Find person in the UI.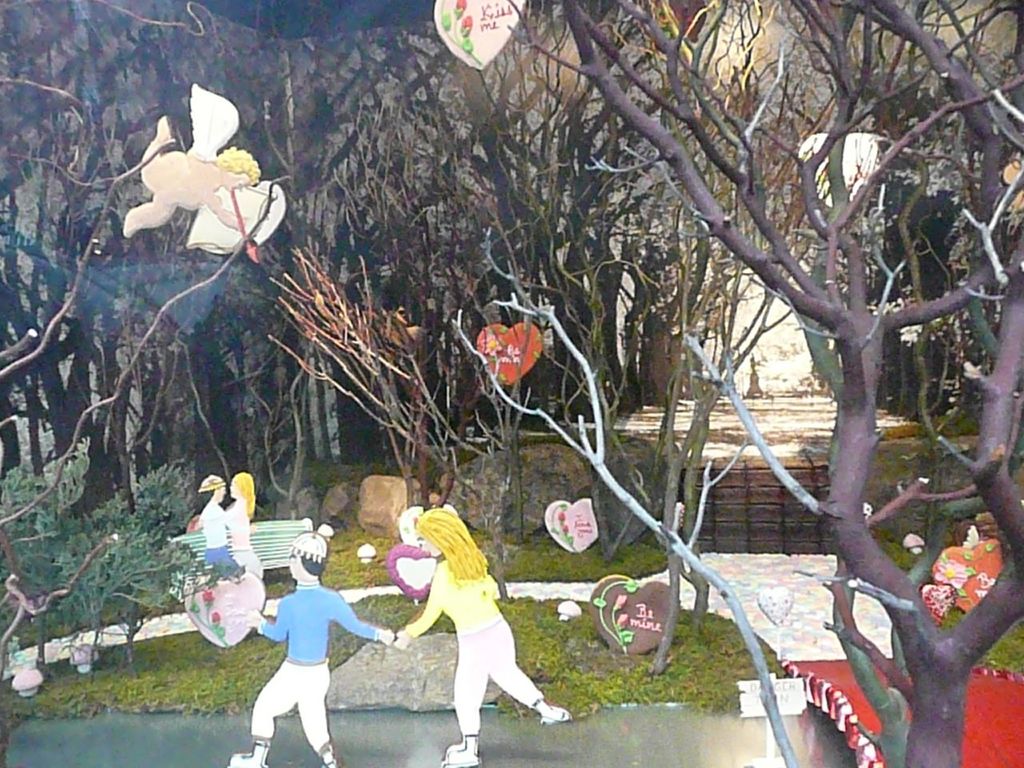
UI element at (222,474,265,578).
